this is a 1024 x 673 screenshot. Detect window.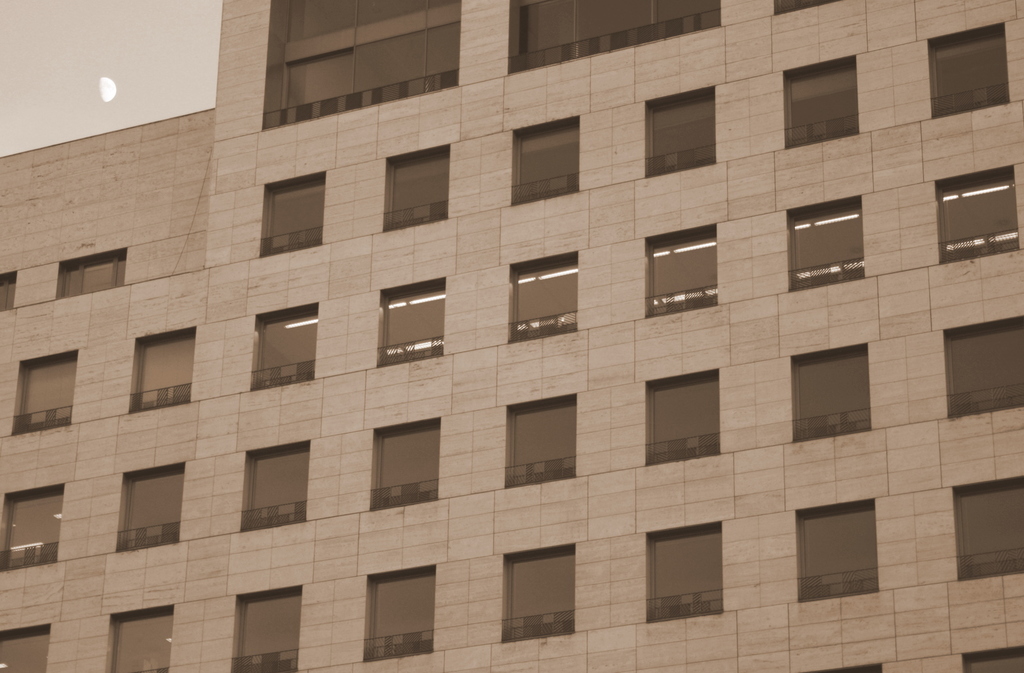
left=232, top=588, right=304, bottom=670.
